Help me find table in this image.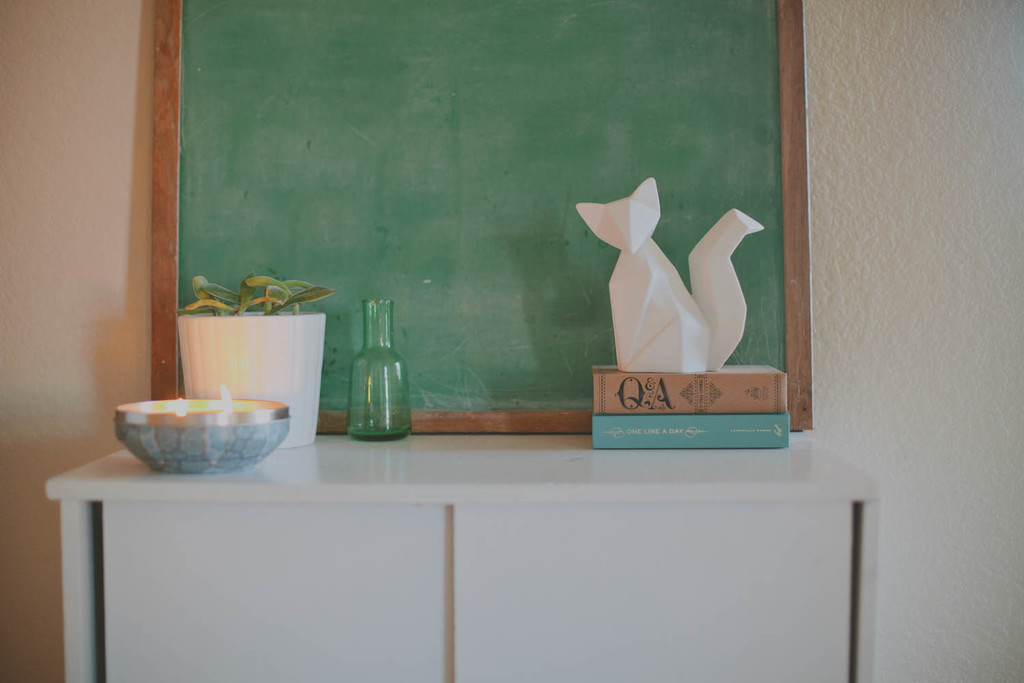
Found it: (x1=76, y1=387, x2=864, y2=682).
